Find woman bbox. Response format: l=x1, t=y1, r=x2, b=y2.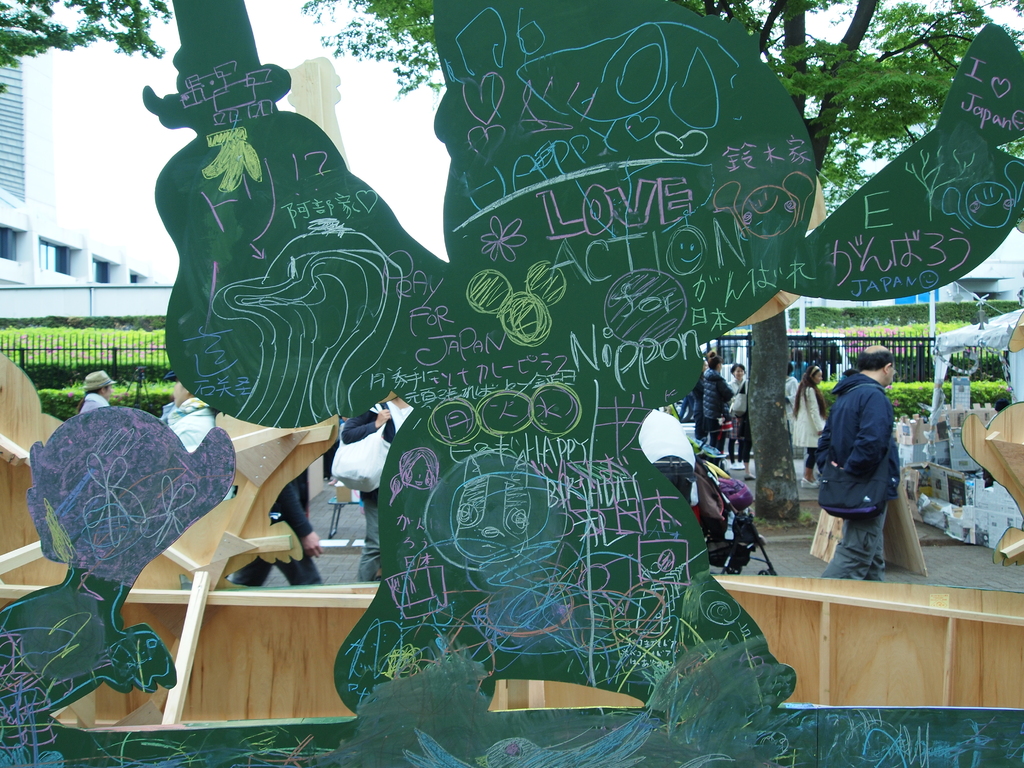
l=724, t=363, r=744, b=466.
